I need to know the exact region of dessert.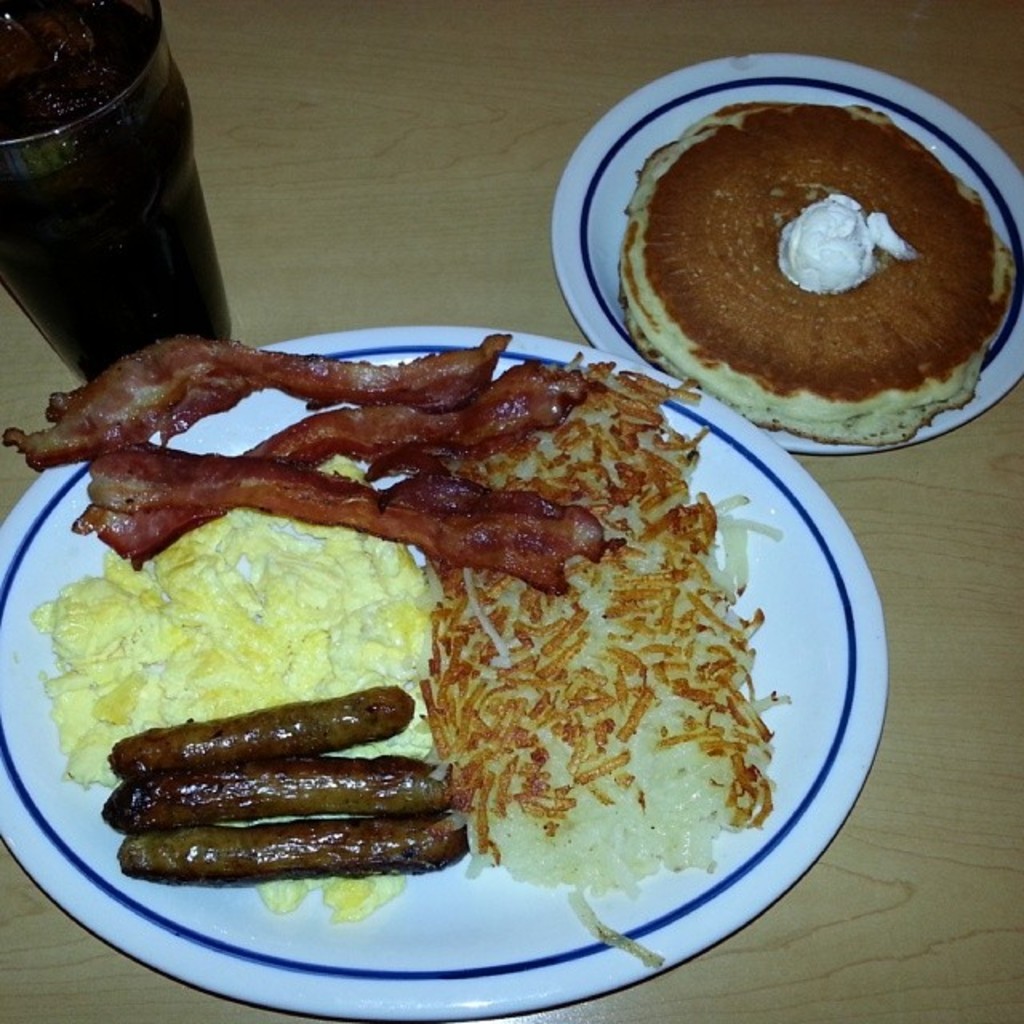
Region: {"x1": 62, "y1": 451, "x2": 595, "y2": 576}.
